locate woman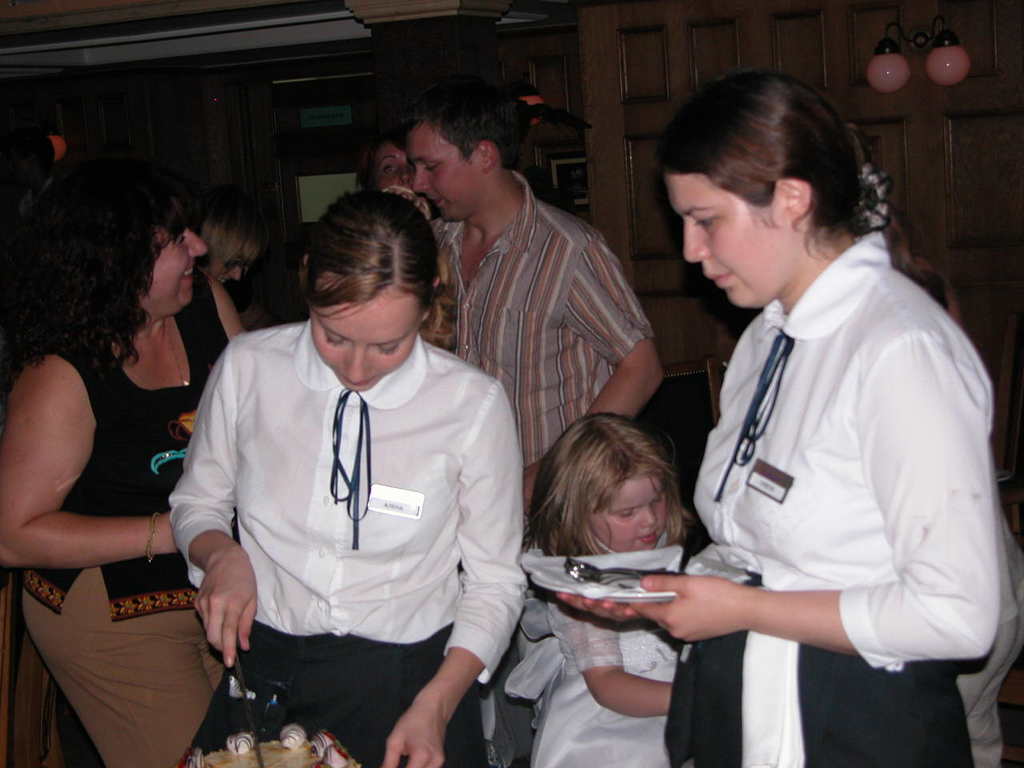
<region>353, 122, 446, 228</region>
